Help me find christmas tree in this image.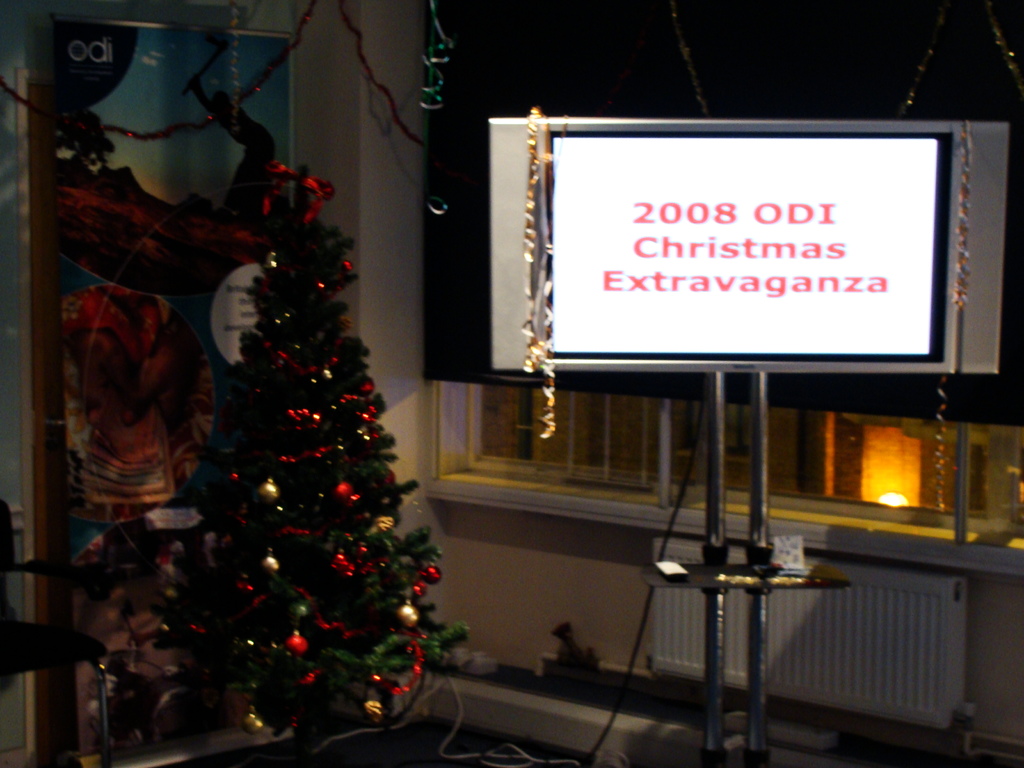
Found it: select_region(131, 151, 477, 766).
